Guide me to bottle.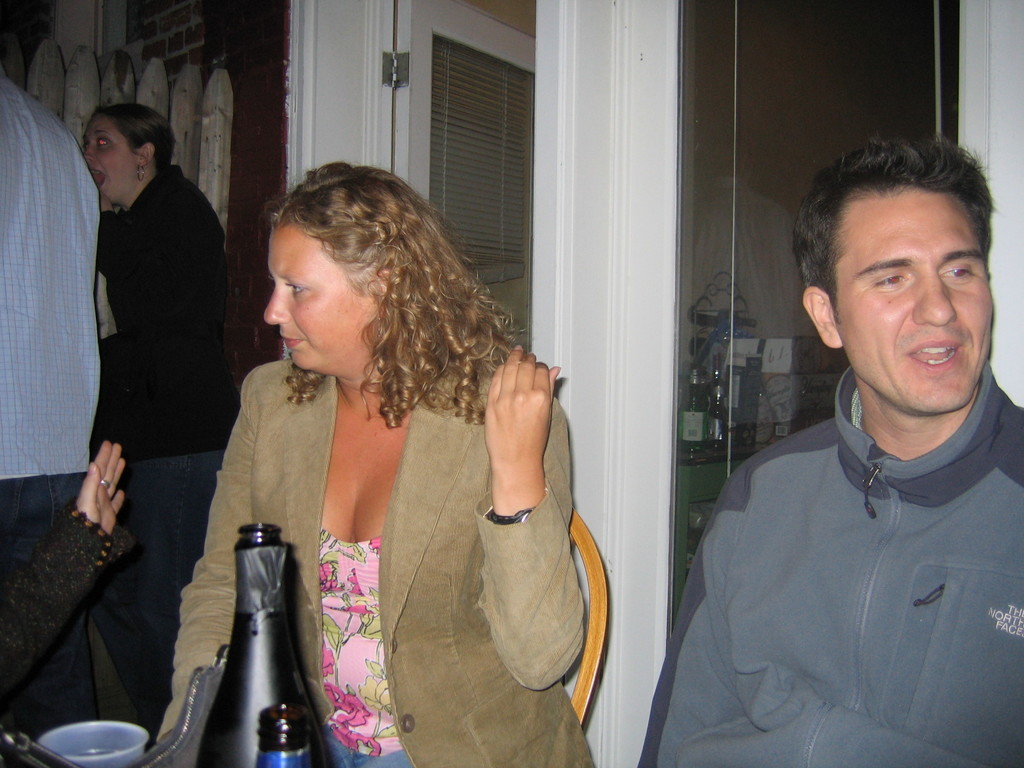
Guidance: l=680, t=374, r=710, b=451.
